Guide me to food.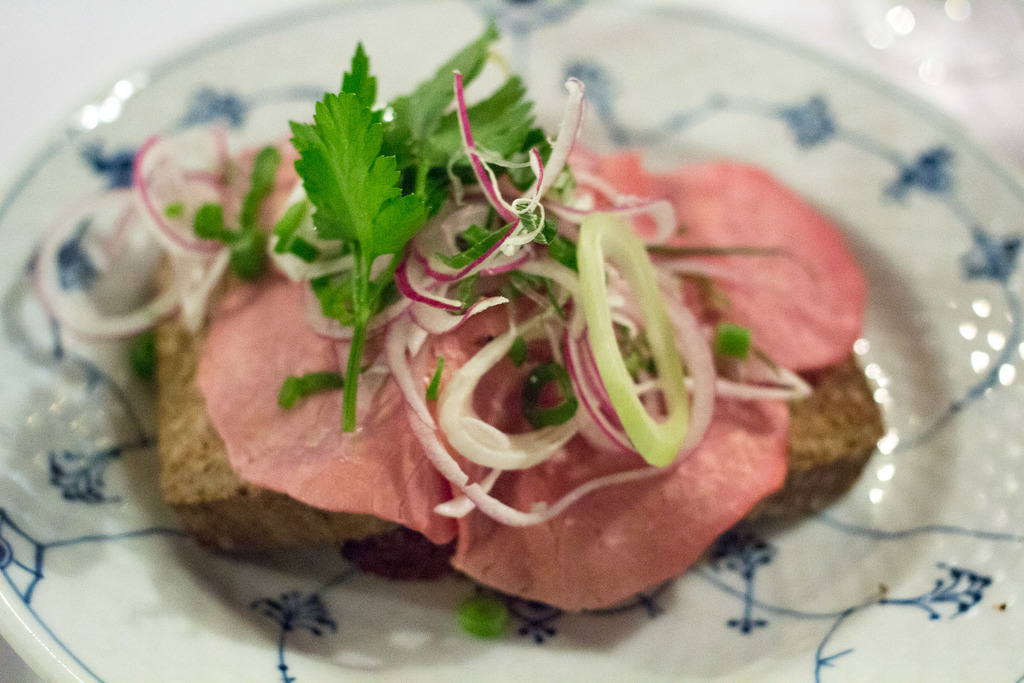
Guidance: box(36, 26, 897, 613).
